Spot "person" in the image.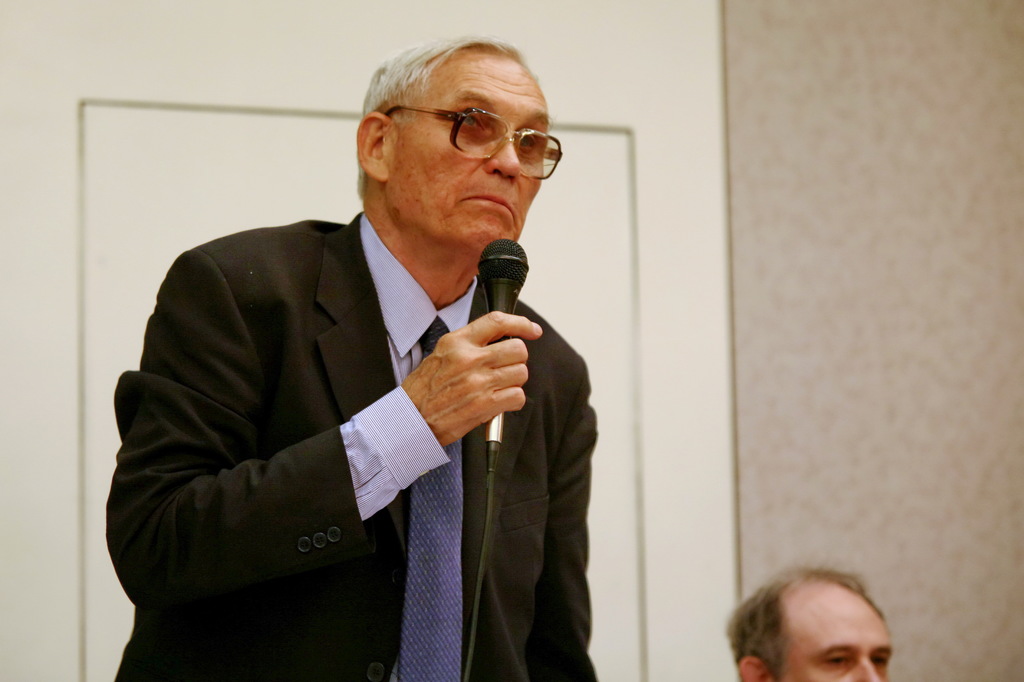
"person" found at x1=727 y1=561 x2=894 y2=681.
